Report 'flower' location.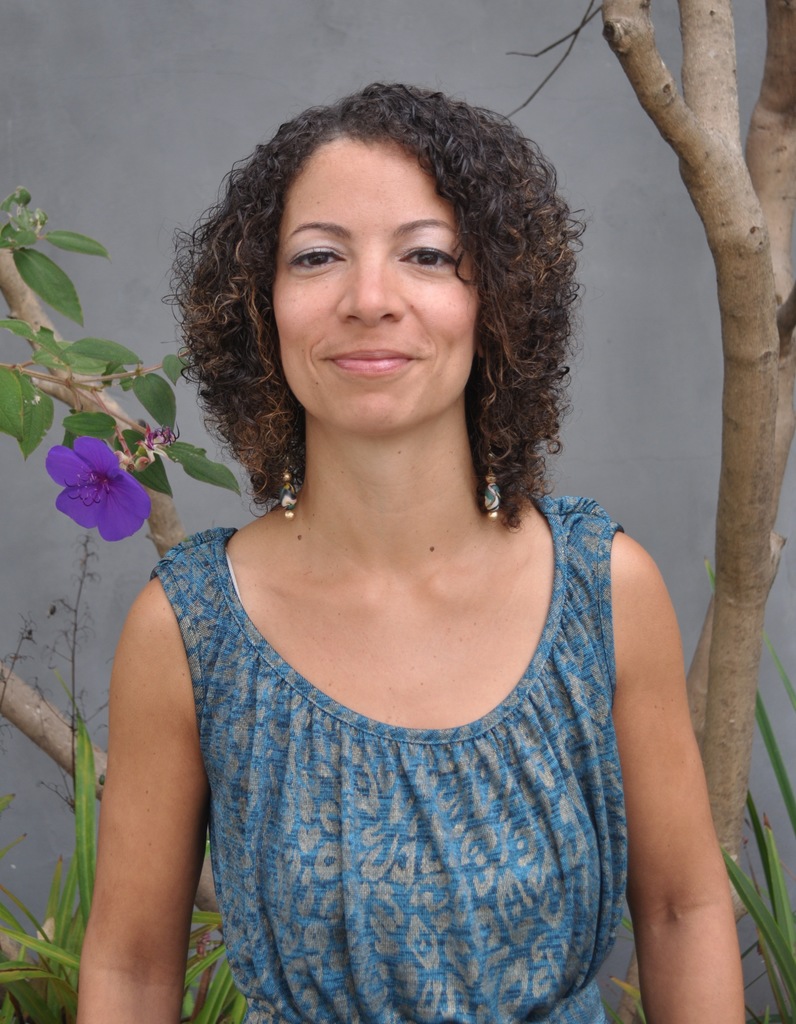
Report: 37 428 149 545.
